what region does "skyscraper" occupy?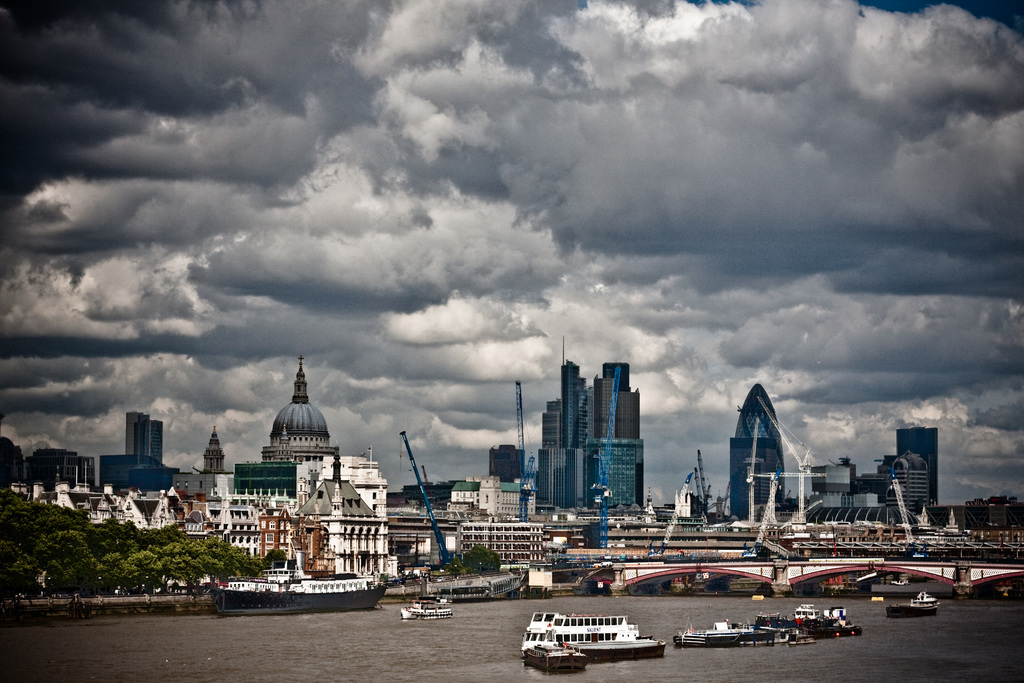
(122,404,175,463).
